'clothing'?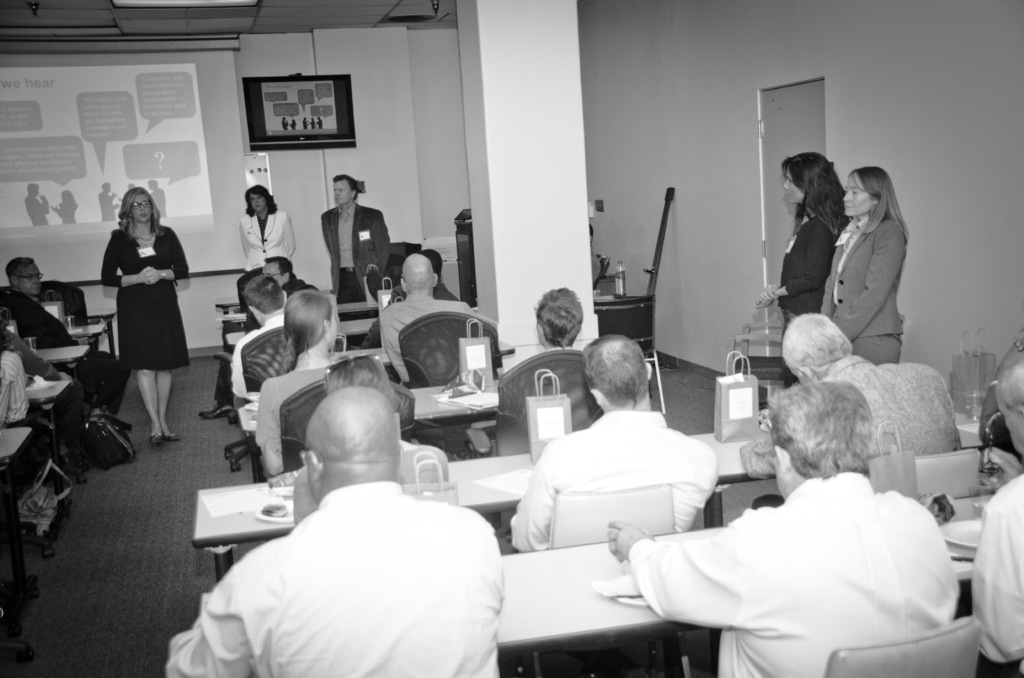
{"x1": 98, "y1": 212, "x2": 195, "y2": 373}
